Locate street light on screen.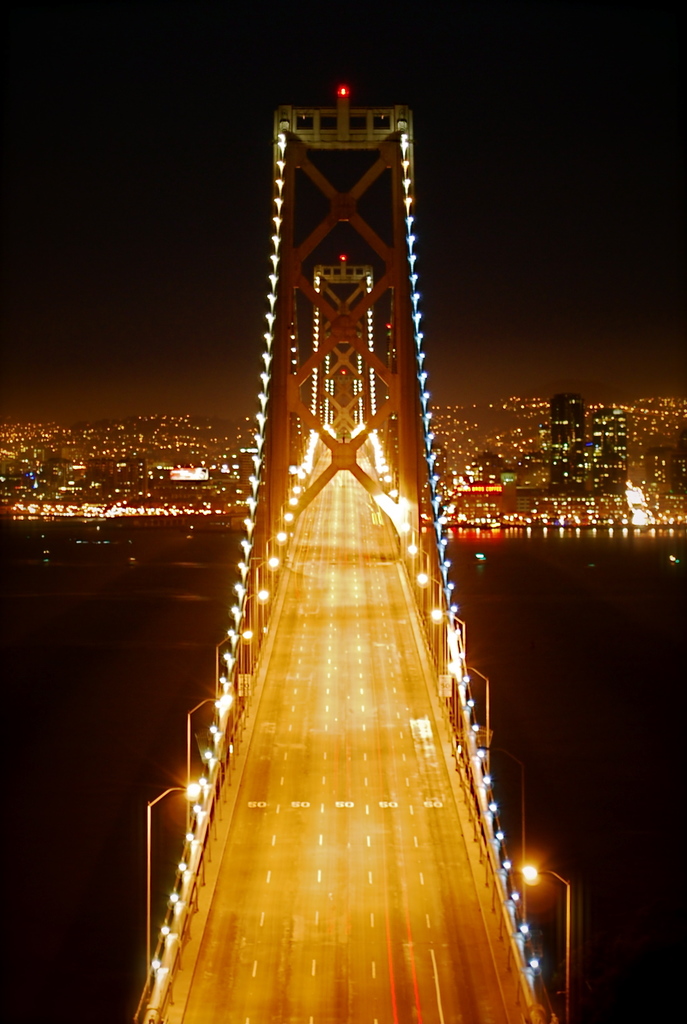
On screen at l=473, t=733, r=530, b=867.
